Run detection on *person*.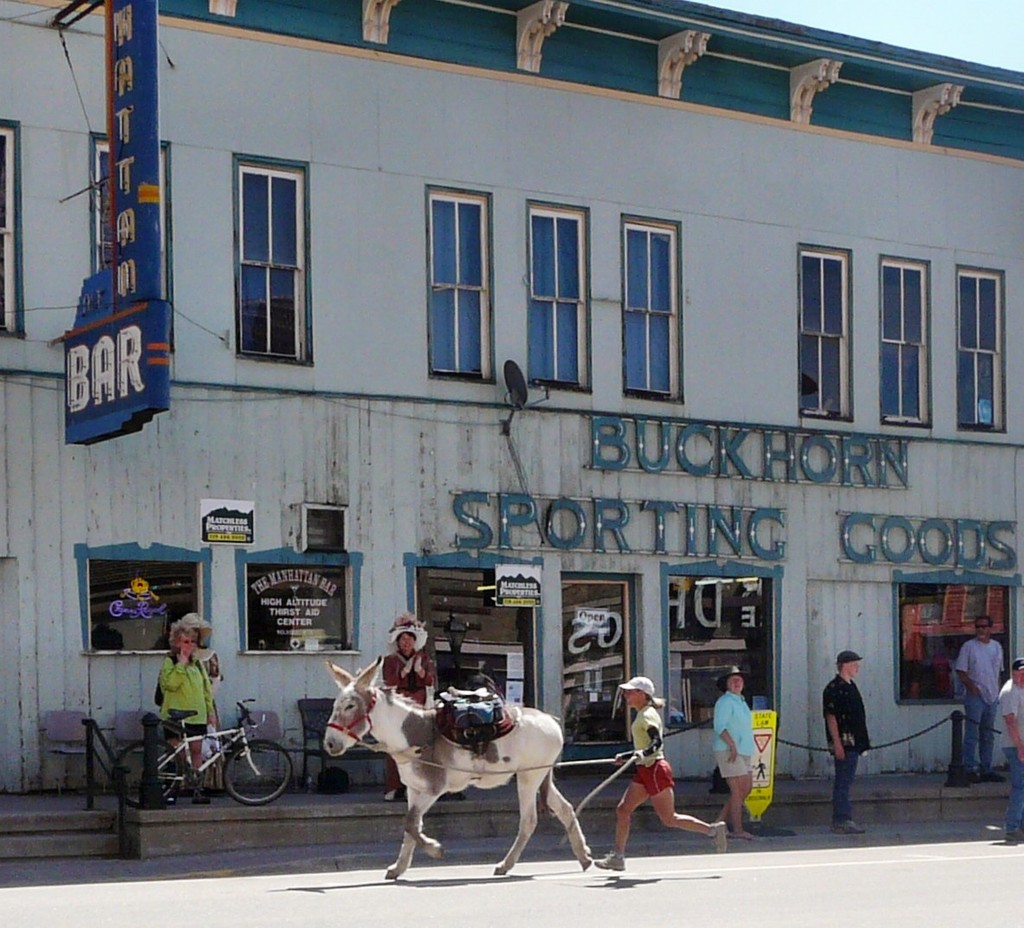
Result: BBox(135, 612, 212, 803).
